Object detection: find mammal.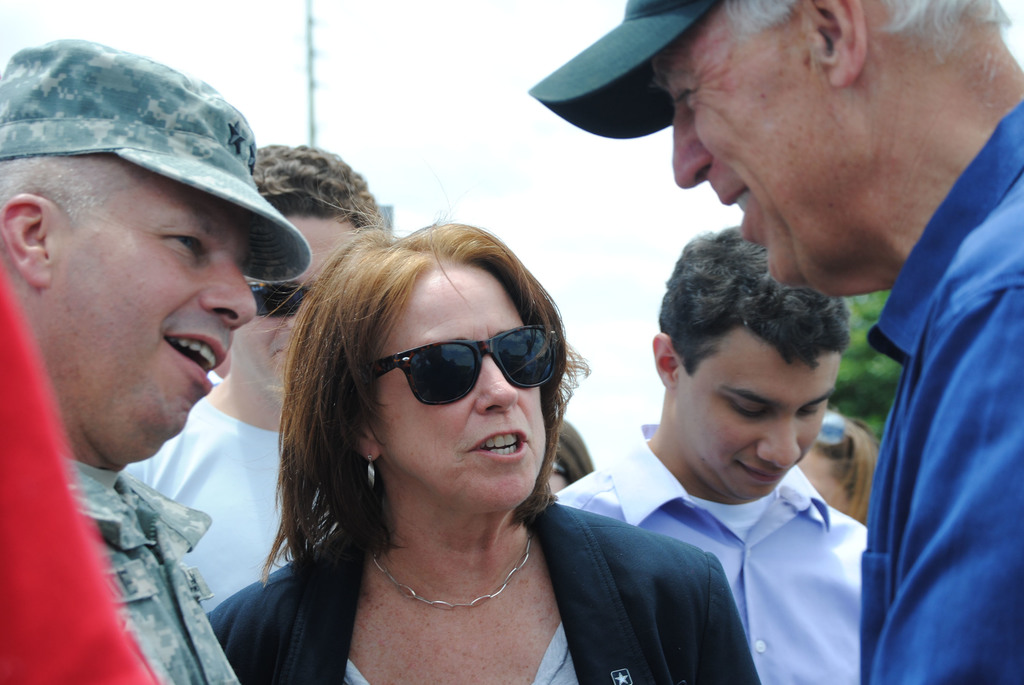
{"left": 530, "top": 0, "right": 1023, "bottom": 684}.
